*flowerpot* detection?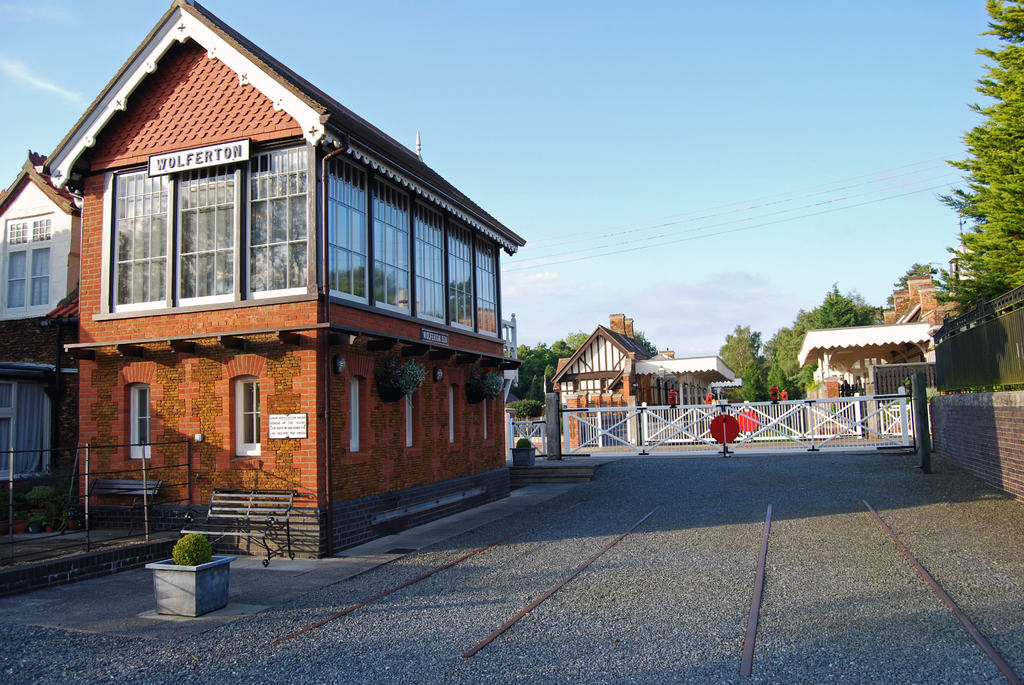
[x1=508, y1=447, x2=538, y2=466]
